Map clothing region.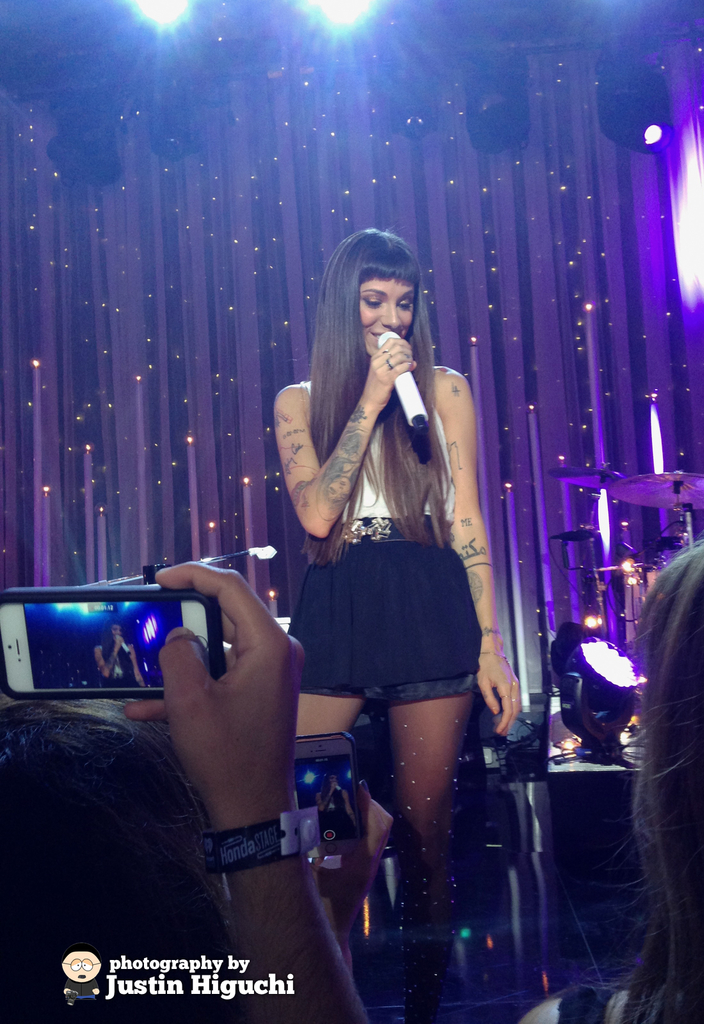
Mapped to 95, 638, 145, 687.
